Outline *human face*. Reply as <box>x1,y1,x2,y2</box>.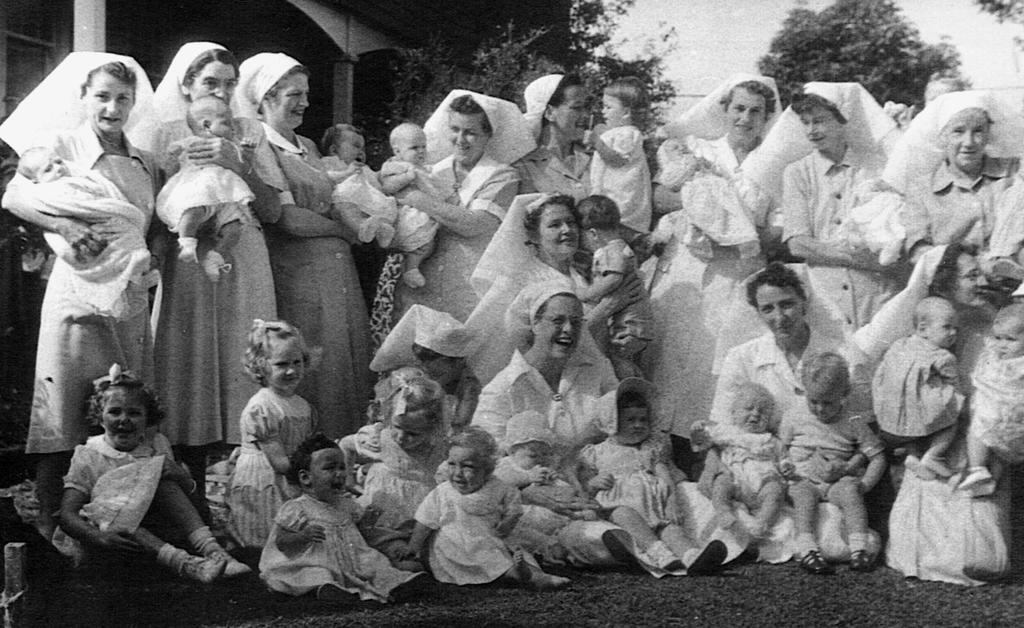
<box>78,65,131,127</box>.
